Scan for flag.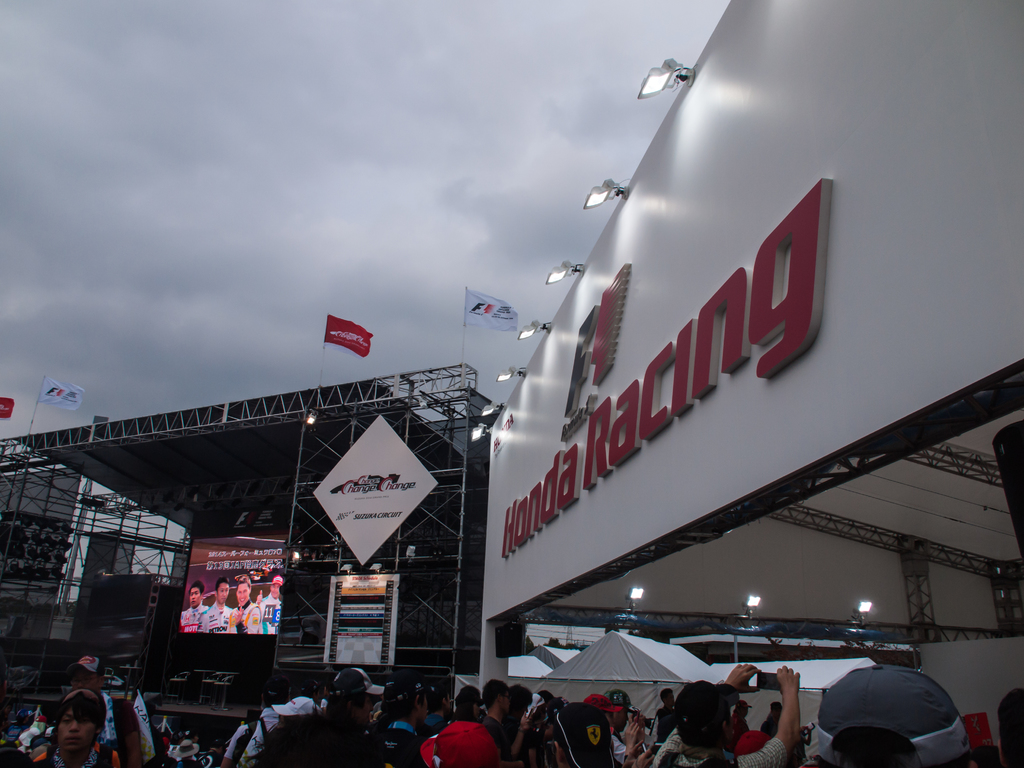
Scan result: 0/392/15/422.
